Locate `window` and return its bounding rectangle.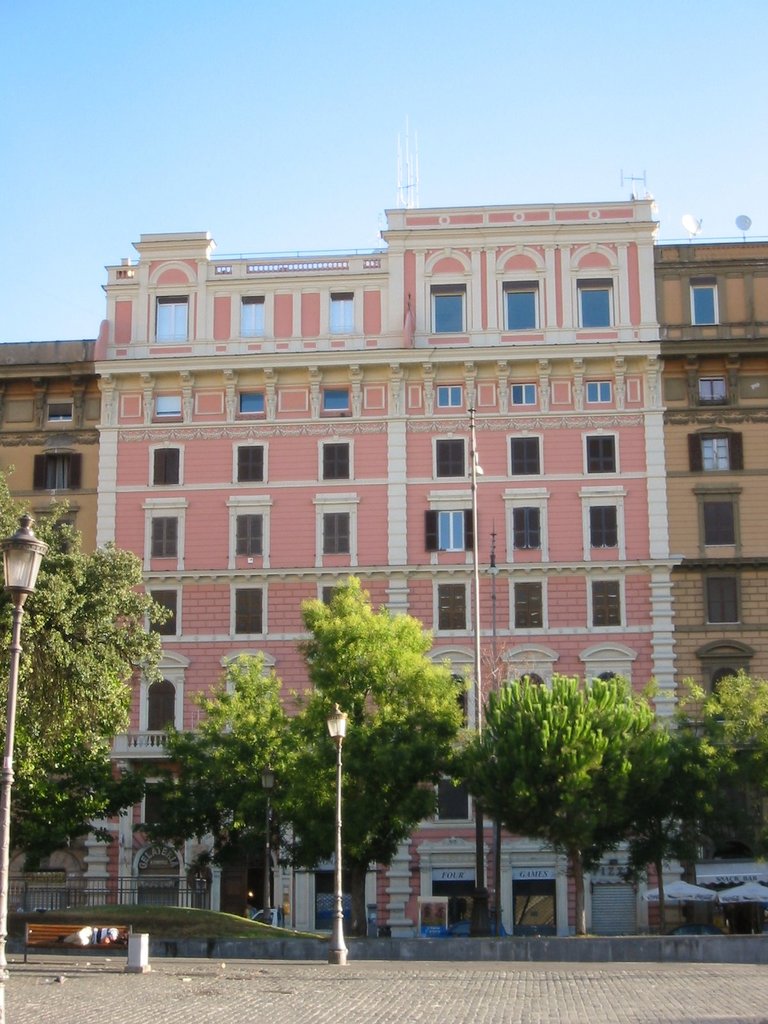
box=[692, 283, 722, 328].
